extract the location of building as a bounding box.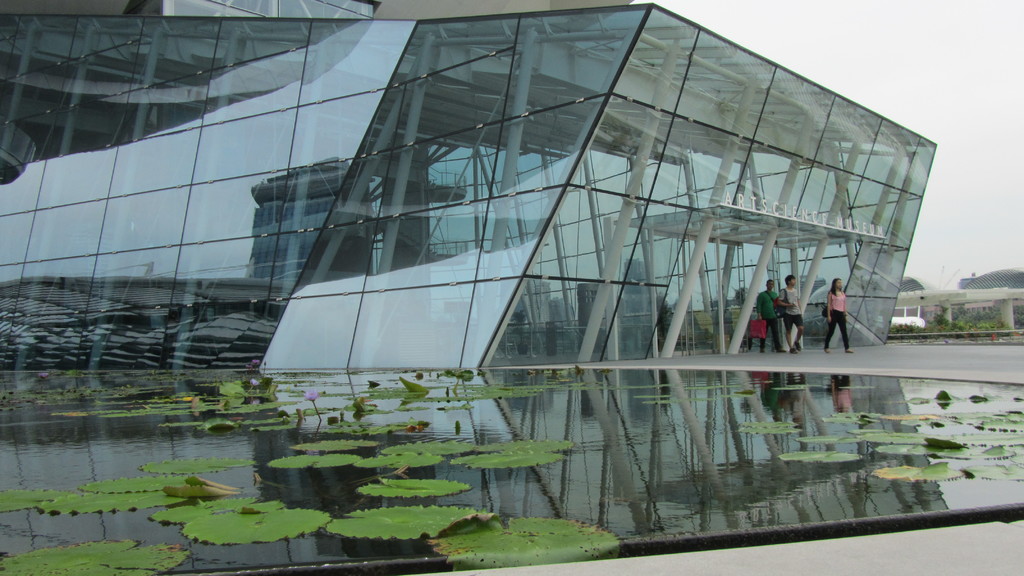
(x1=0, y1=0, x2=938, y2=372).
